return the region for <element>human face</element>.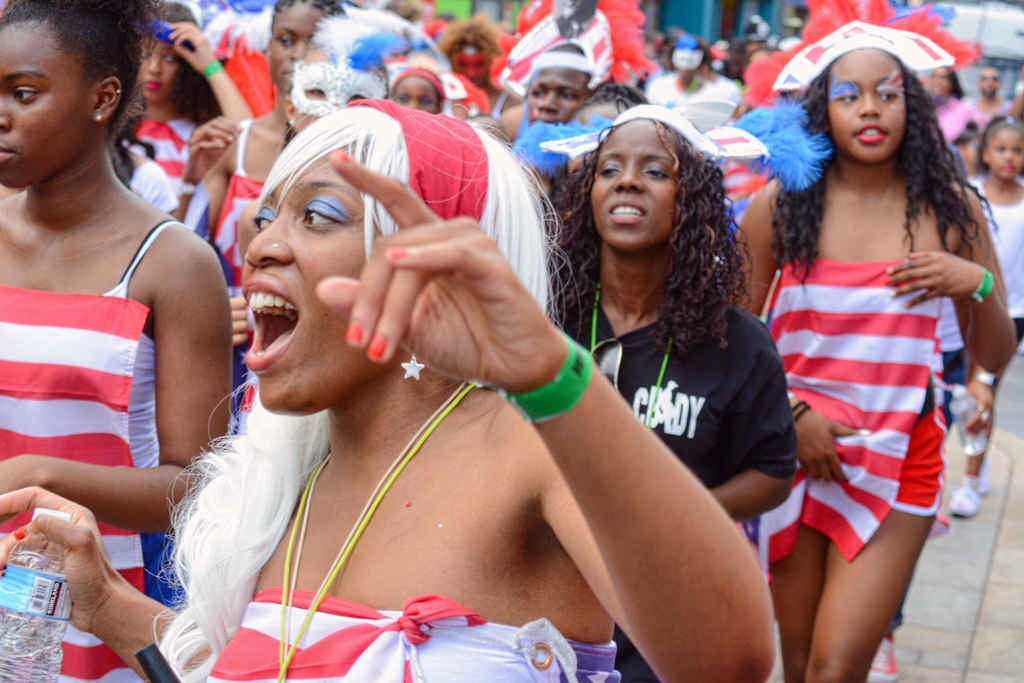
Rect(243, 152, 358, 406).
